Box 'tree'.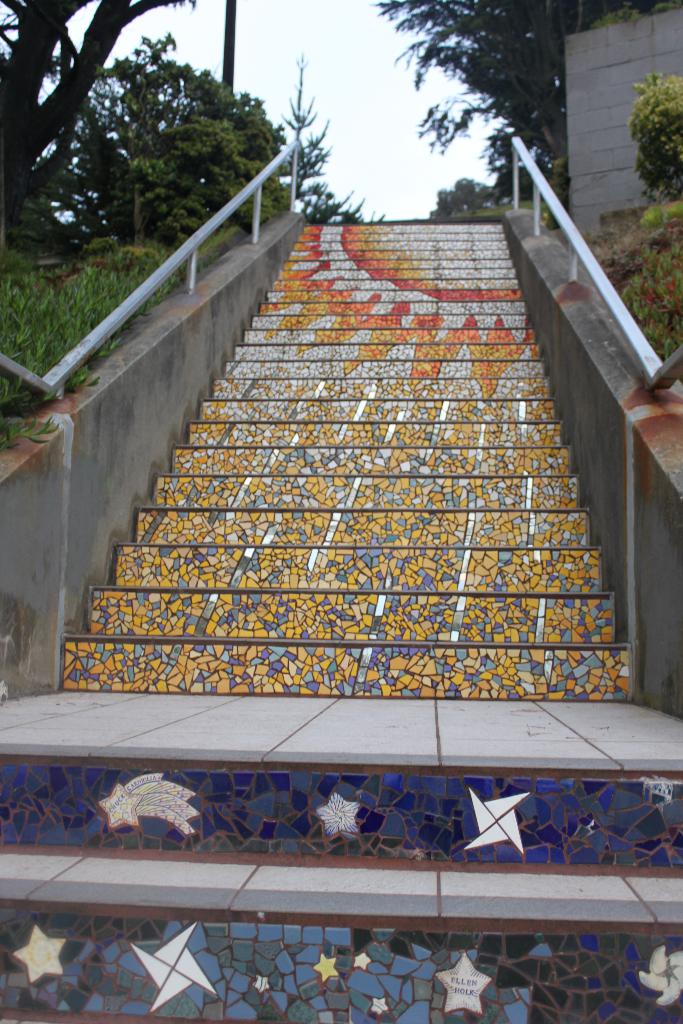
rect(273, 53, 370, 224).
